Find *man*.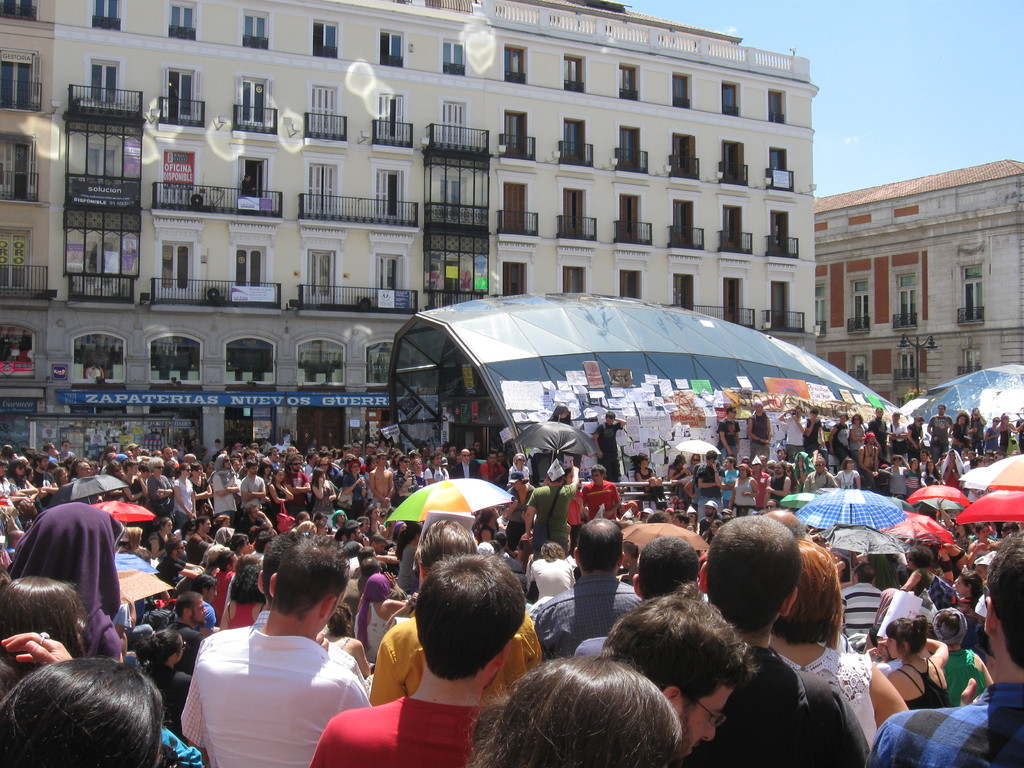
box=[177, 532, 368, 767].
